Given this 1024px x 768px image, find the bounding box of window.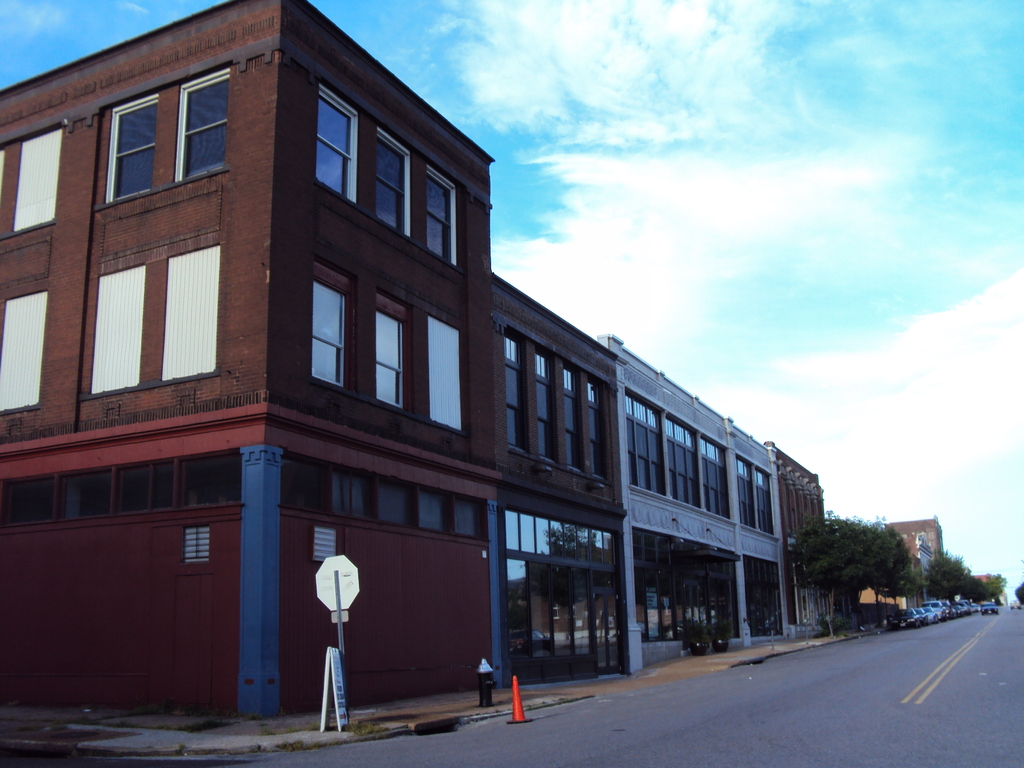
503,335,527,452.
